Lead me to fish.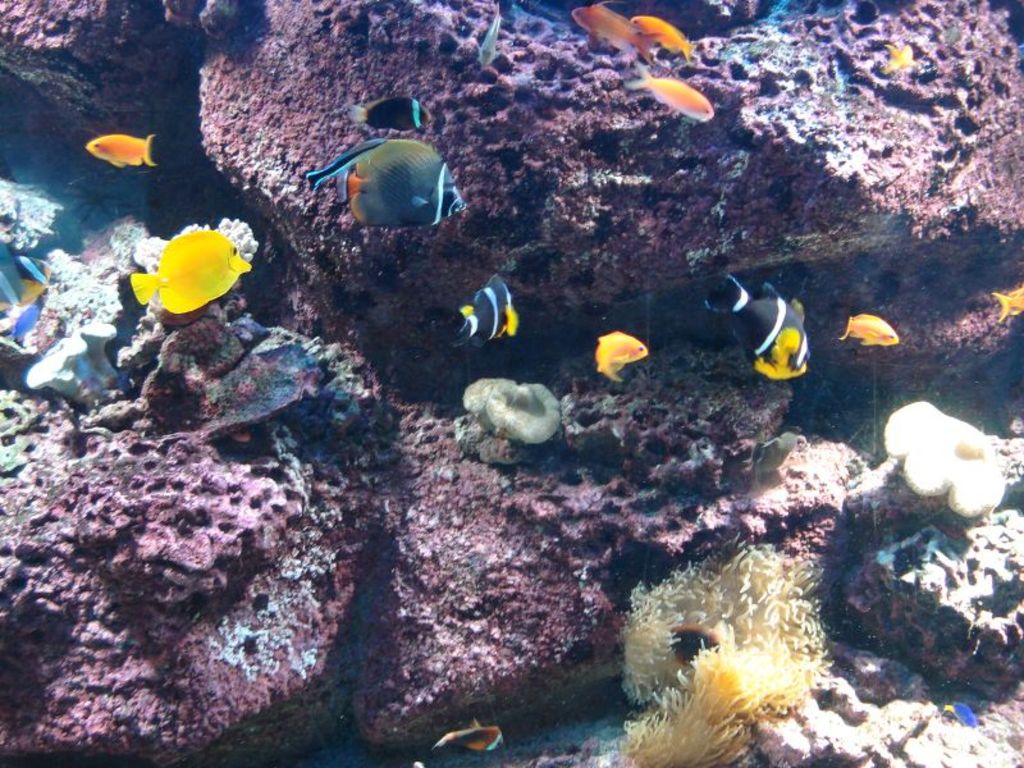
Lead to (433, 717, 506, 756).
